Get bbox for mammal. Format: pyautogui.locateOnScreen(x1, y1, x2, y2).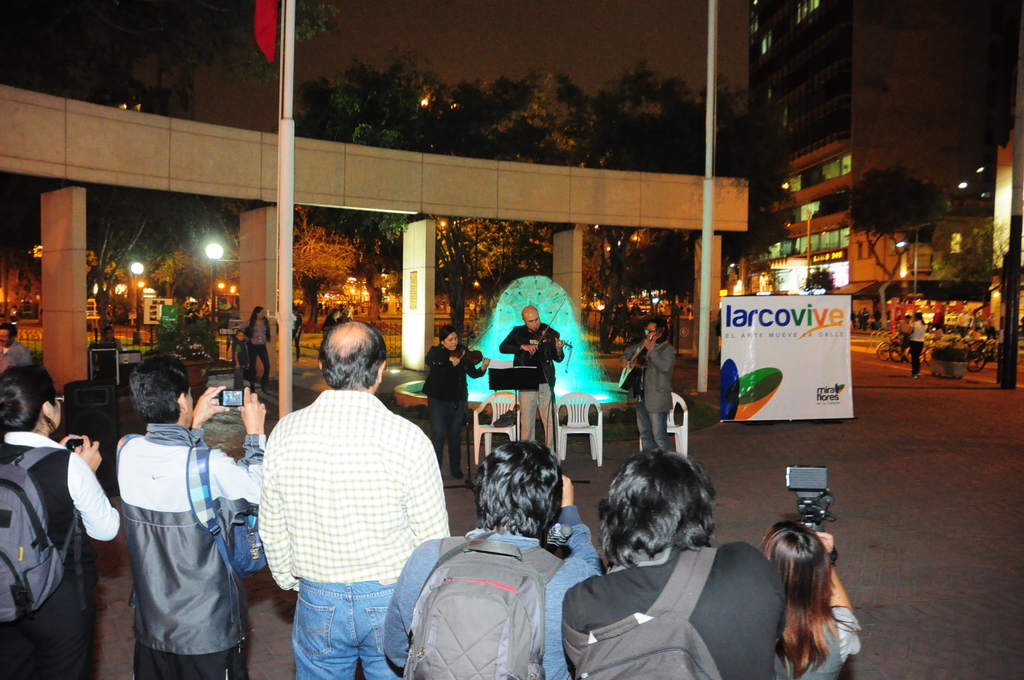
pyautogui.locateOnScreen(113, 355, 269, 679).
